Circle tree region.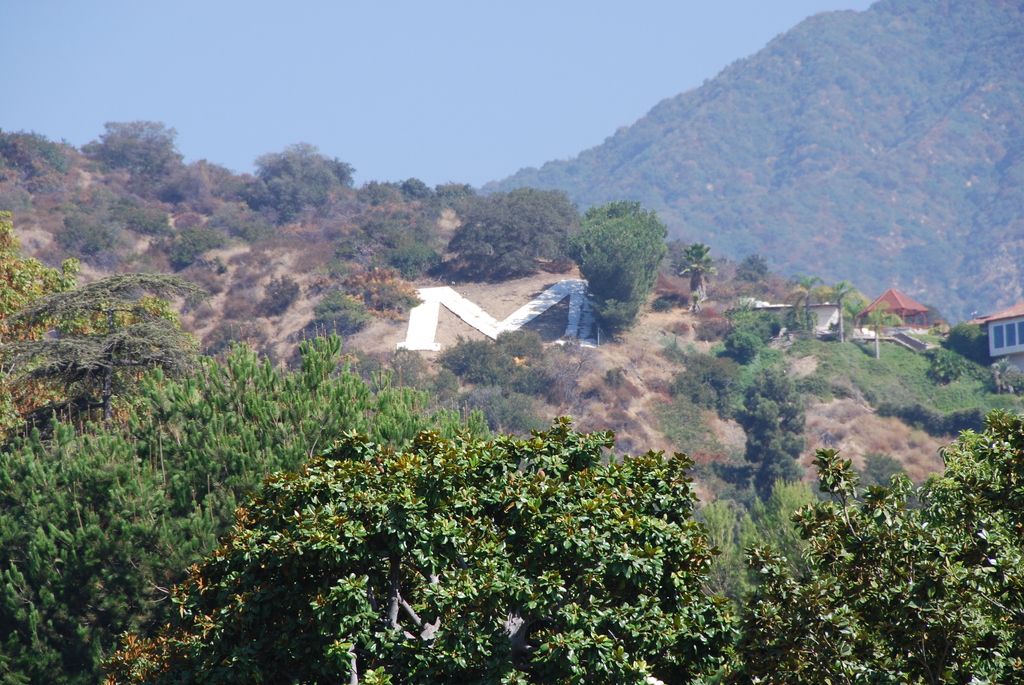
Region: [x1=785, y1=273, x2=820, y2=333].
